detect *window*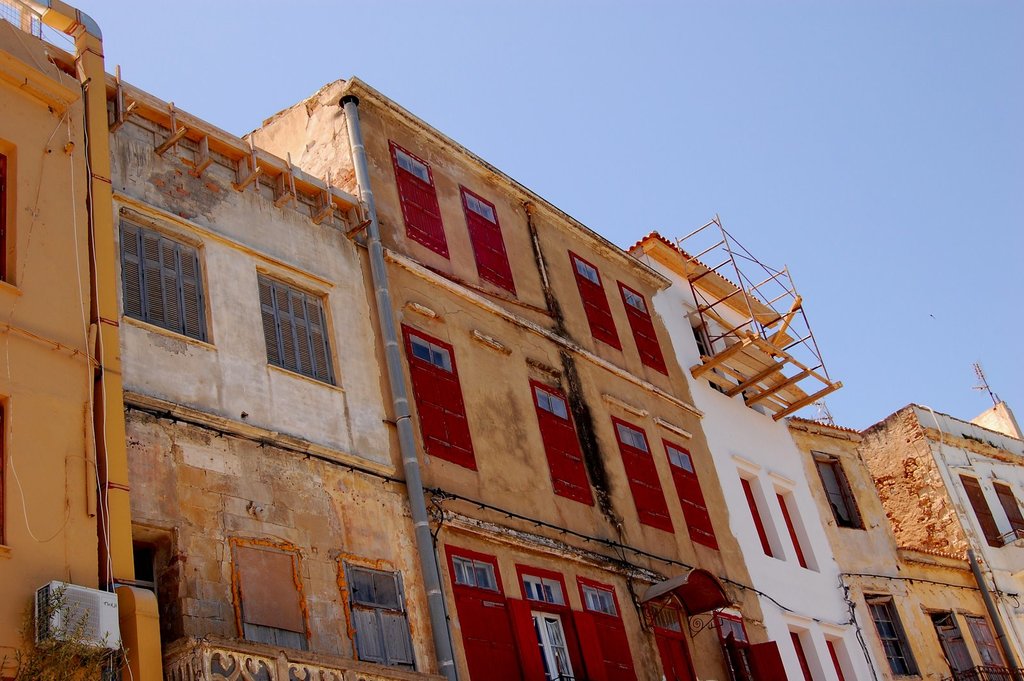
bbox=(993, 481, 1023, 540)
